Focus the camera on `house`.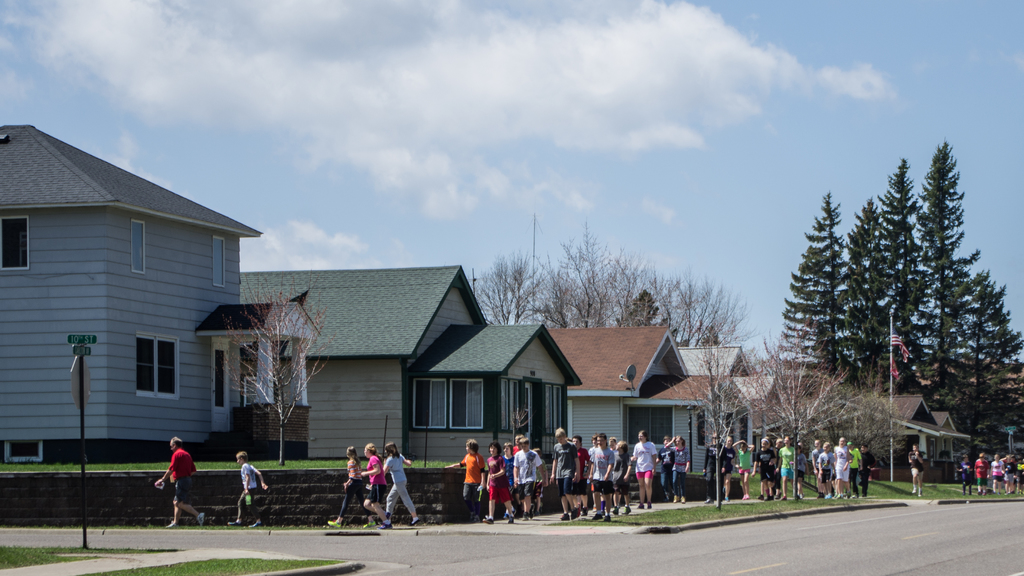
Focus region: [545,327,755,486].
